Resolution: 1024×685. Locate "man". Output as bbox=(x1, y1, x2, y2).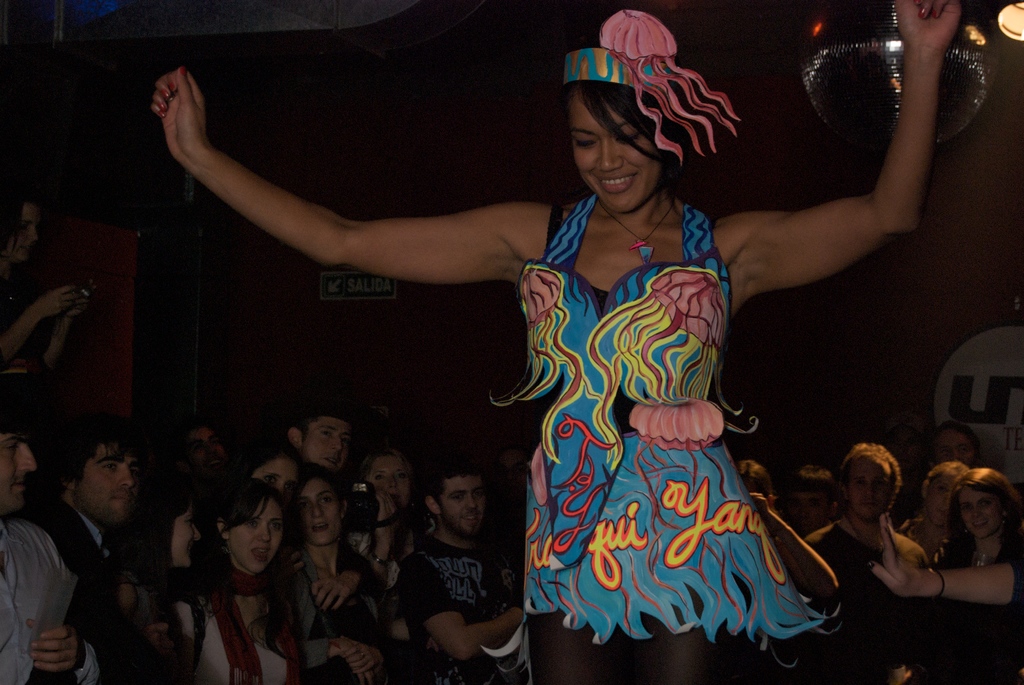
bbox=(0, 422, 97, 684).
